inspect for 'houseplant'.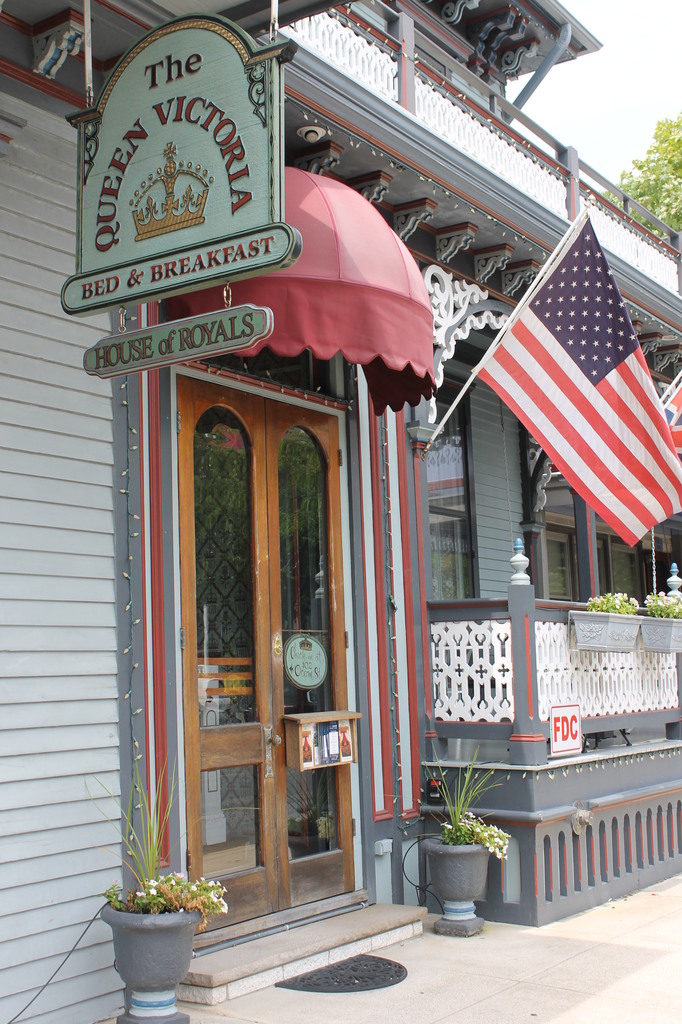
Inspection: {"left": 563, "top": 585, "right": 645, "bottom": 655}.
